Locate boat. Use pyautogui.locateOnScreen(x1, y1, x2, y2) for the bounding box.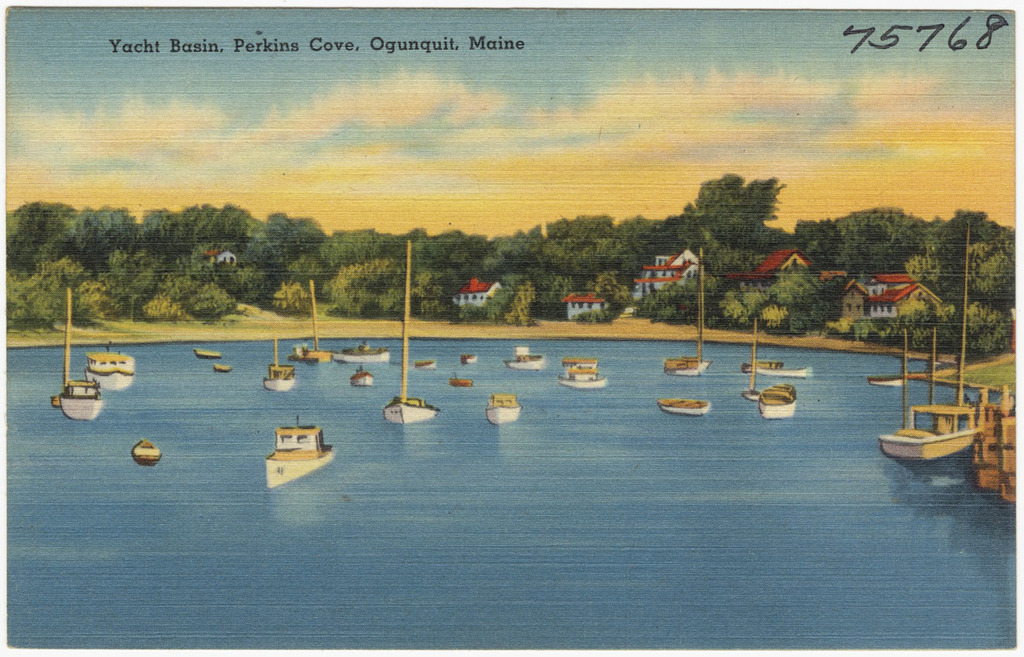
pyautogui.locateOnScreen(463, 353, 476, 364).
